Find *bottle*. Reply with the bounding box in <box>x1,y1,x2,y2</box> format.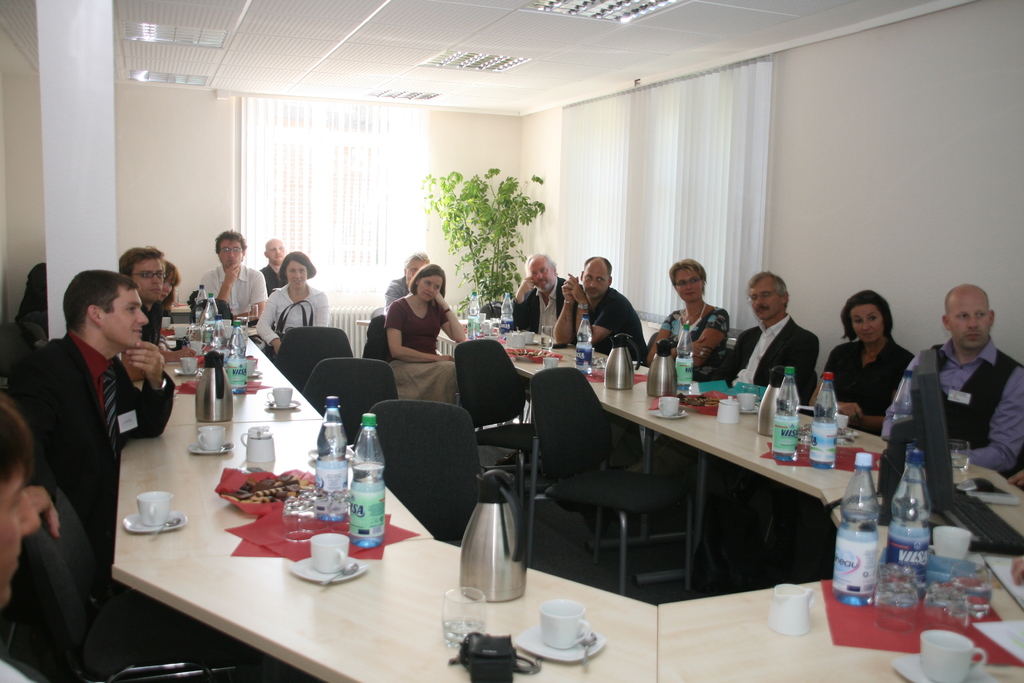
<box>834,449,884,602</box>.
